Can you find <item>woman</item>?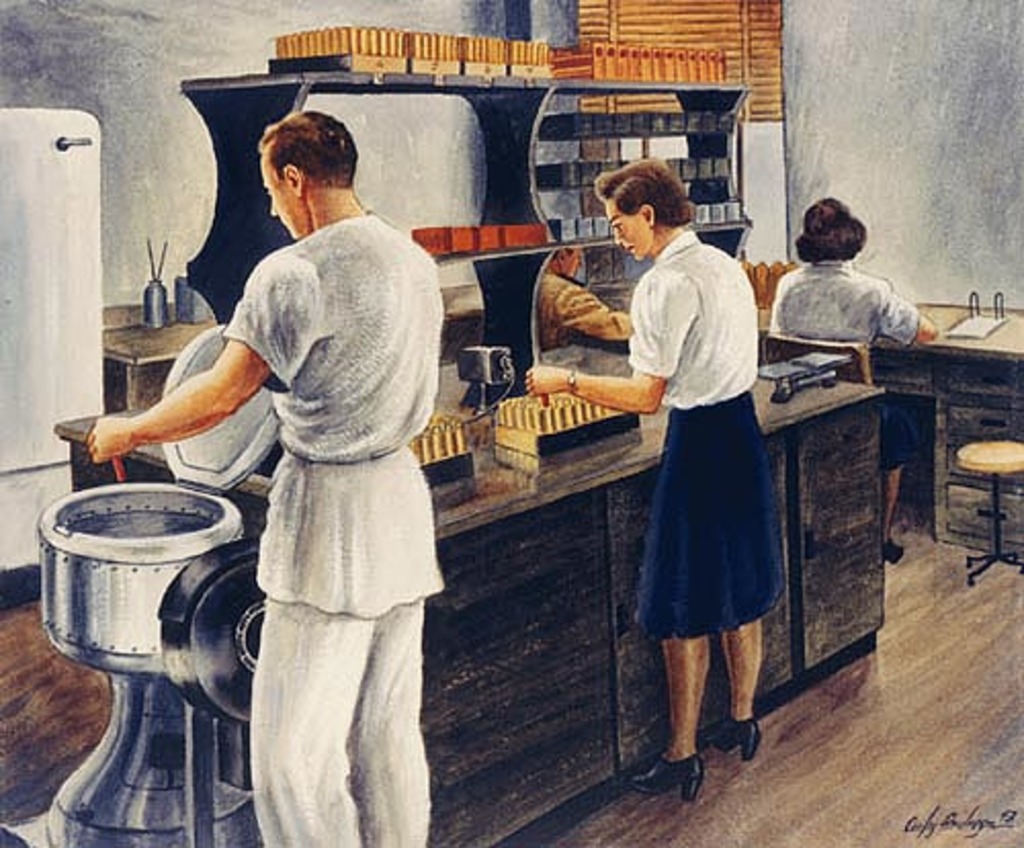
Yes, bounding box: bbox(602, 190, 807, 758).
